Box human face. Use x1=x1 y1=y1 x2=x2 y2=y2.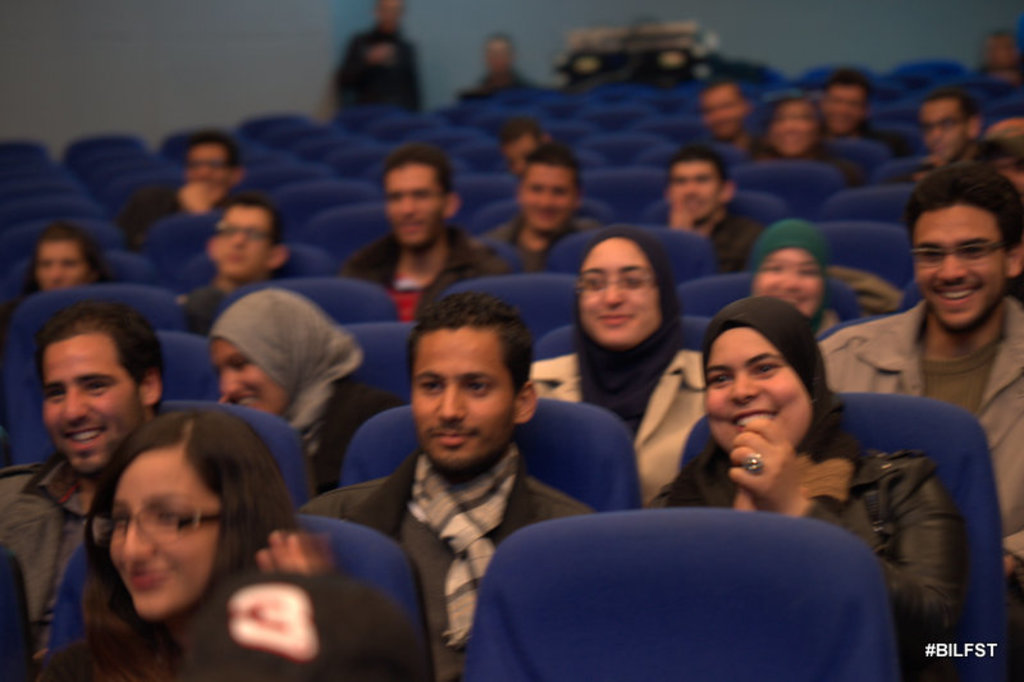
x1=705 y1=324 x2=814 y2=447.
